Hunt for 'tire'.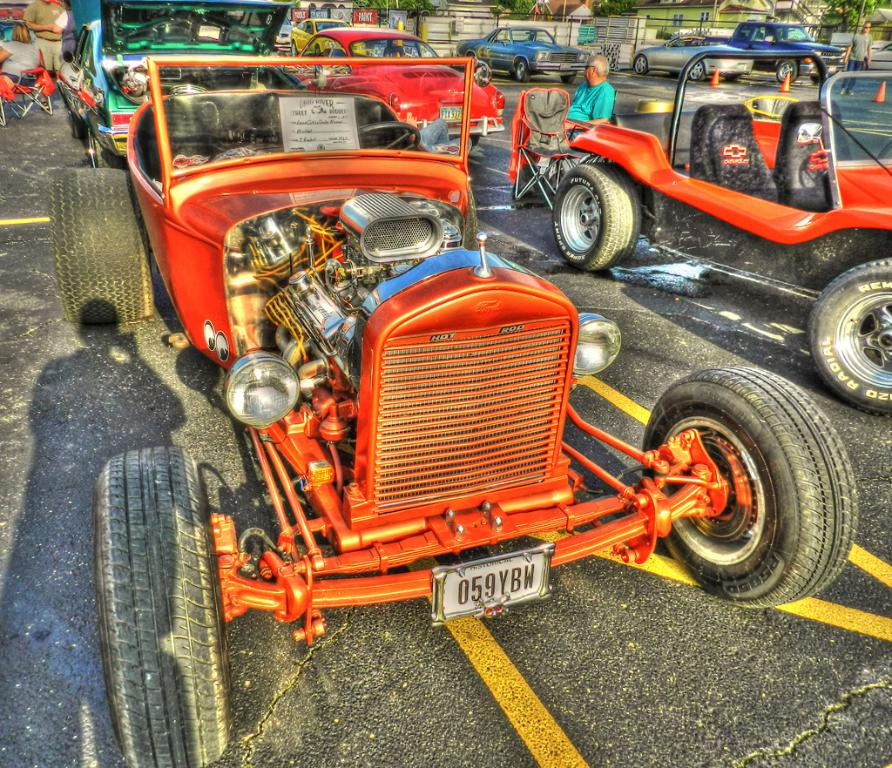
Hunted down at region(510, 57, 530, 83).
